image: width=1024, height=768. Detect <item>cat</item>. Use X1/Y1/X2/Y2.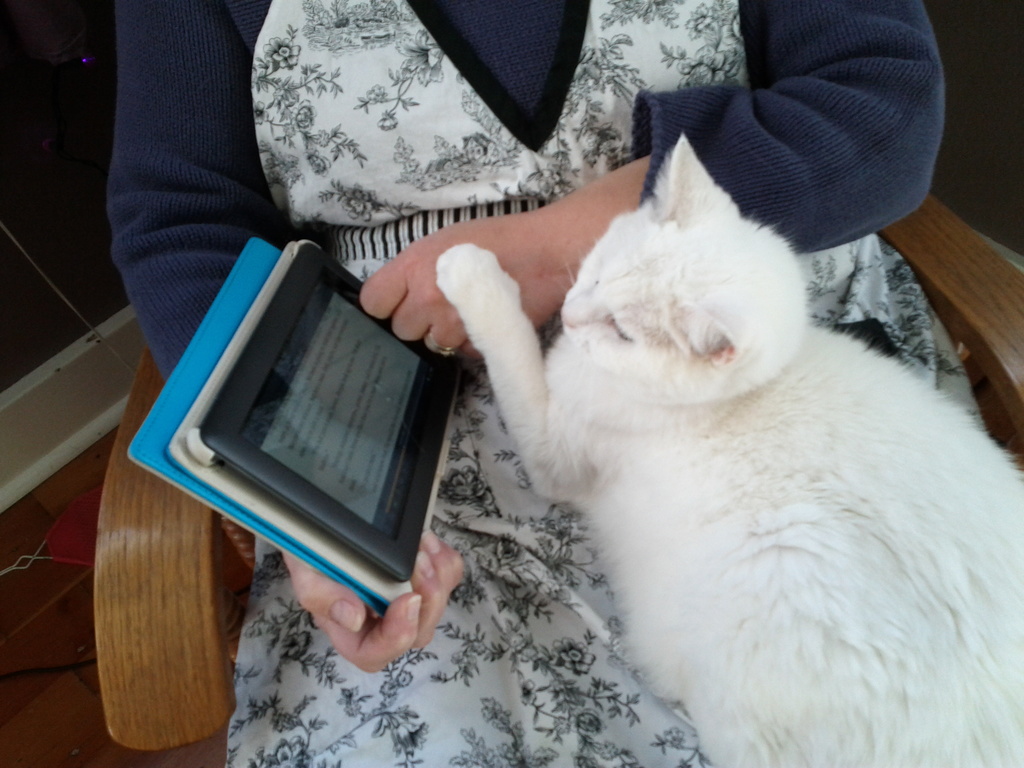
444/139/1023/767.
